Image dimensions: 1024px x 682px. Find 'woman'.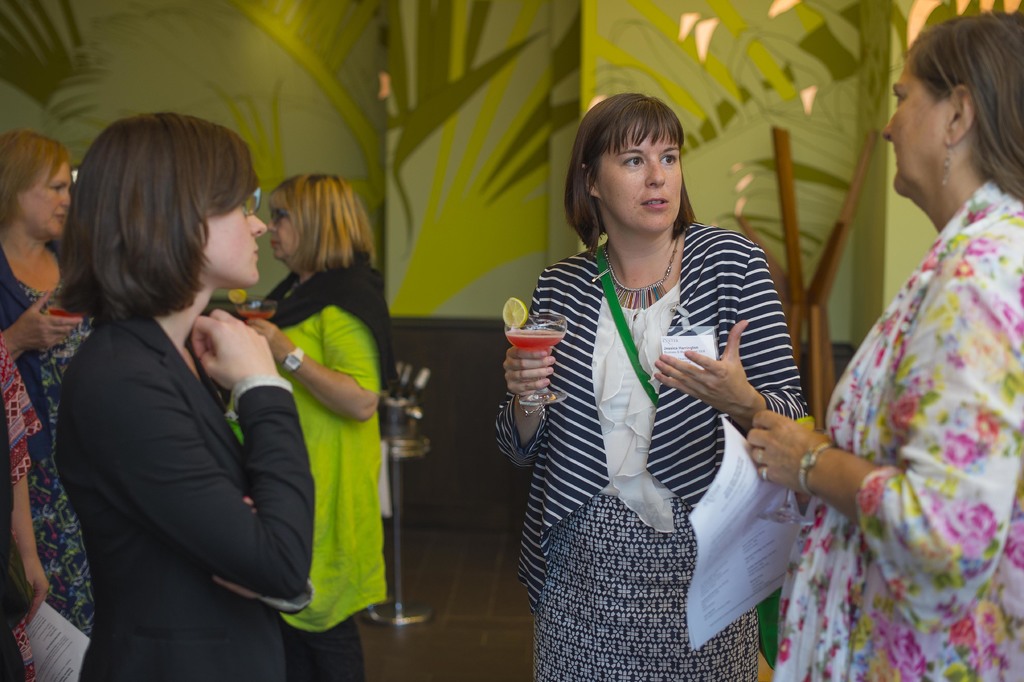
[0, 132, 108, 645].
